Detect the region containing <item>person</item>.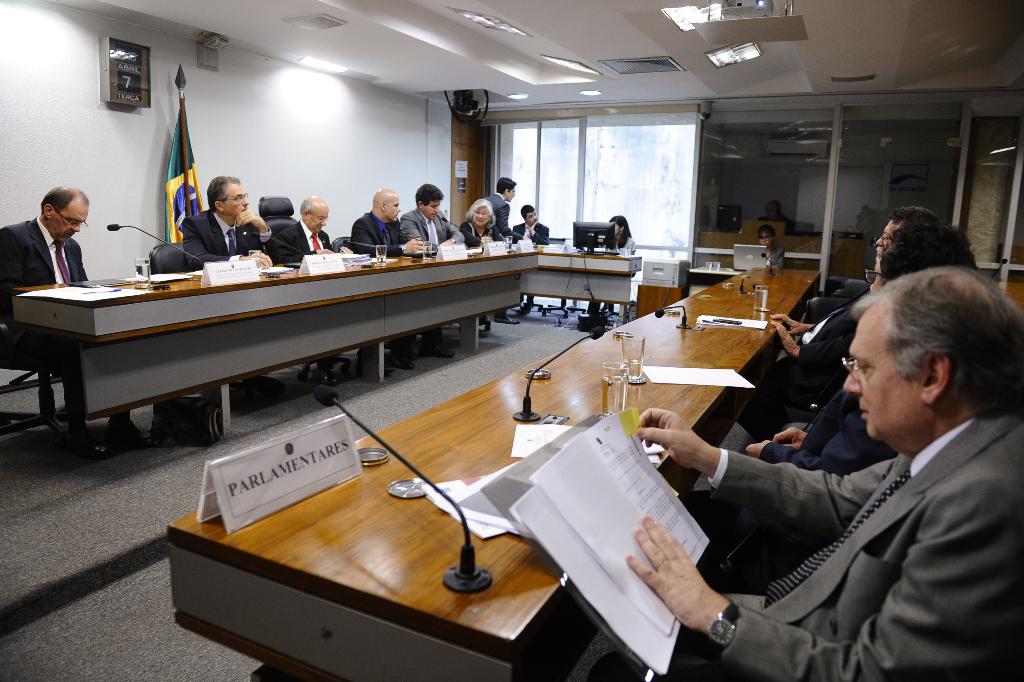
(483, 177, 528, 324).
